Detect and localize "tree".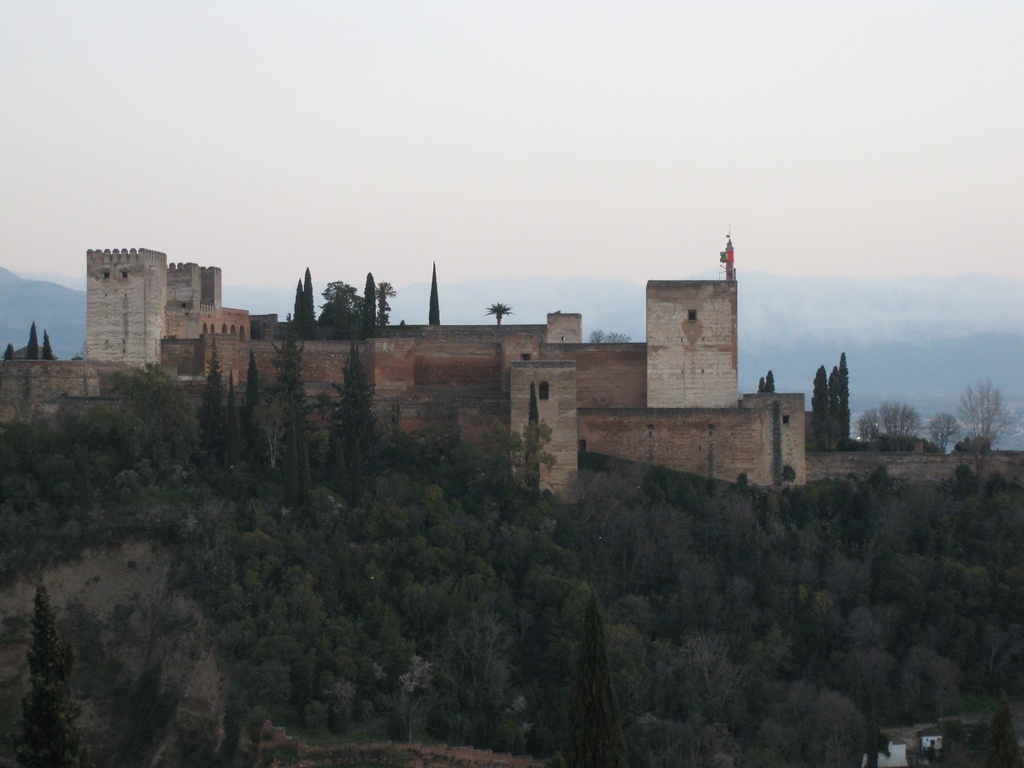
Localized at <region>21, 321, 36, 359</region>.
